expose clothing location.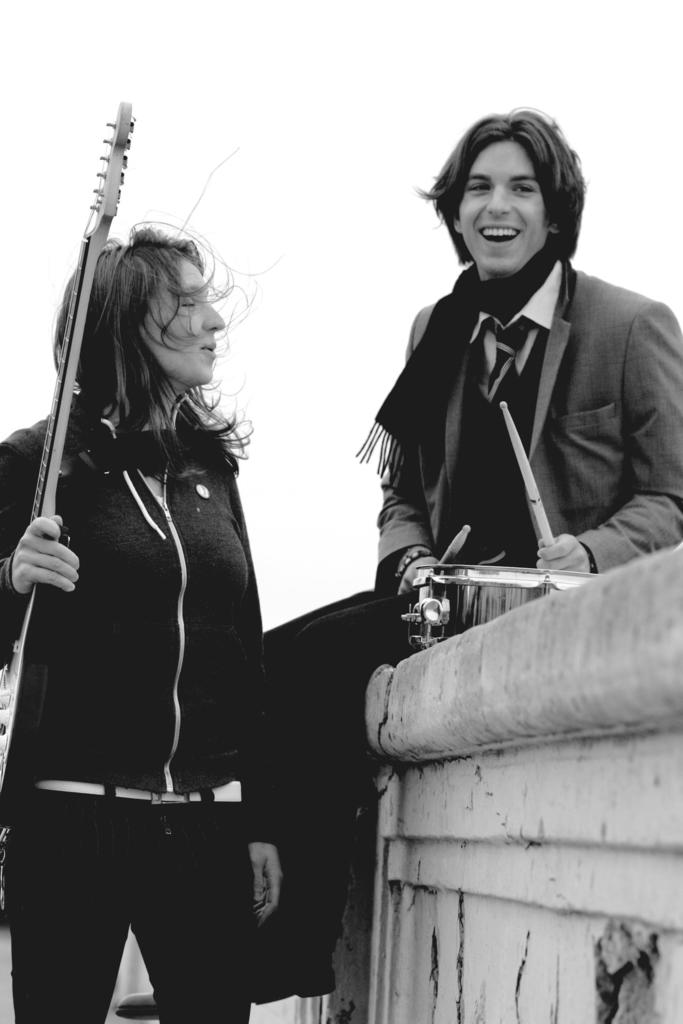
Exposed at (x1=28, y1=257, x2=356, y2=998).
